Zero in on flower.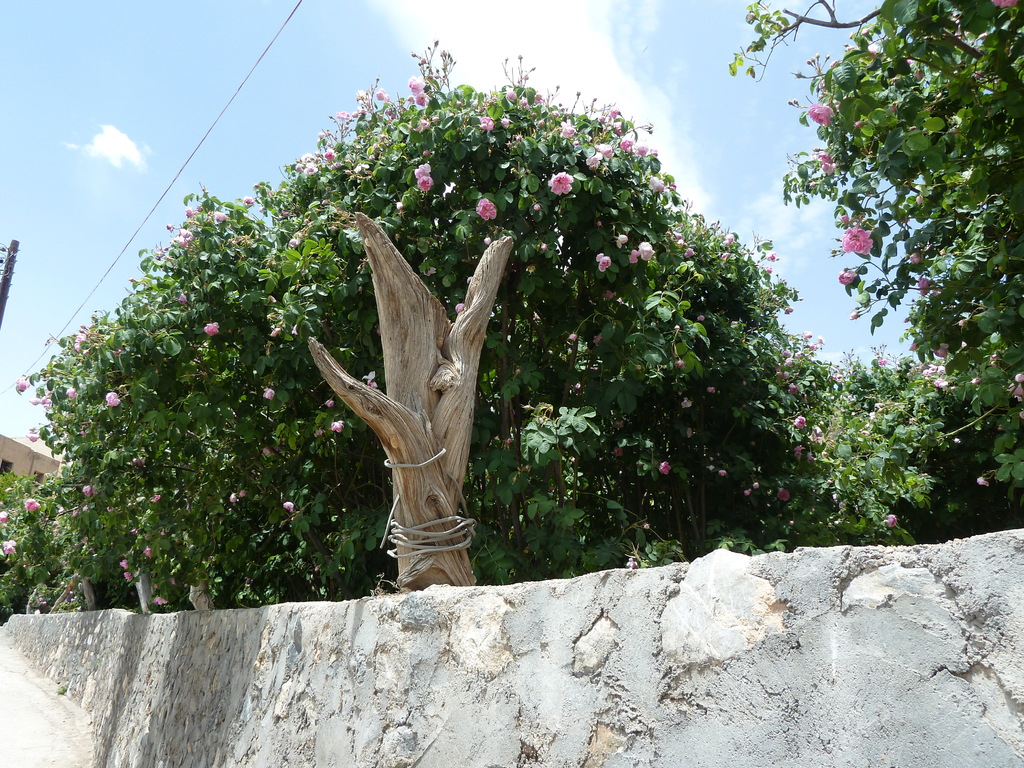
Zeroed in: crop(412, 163, 431, 186).
